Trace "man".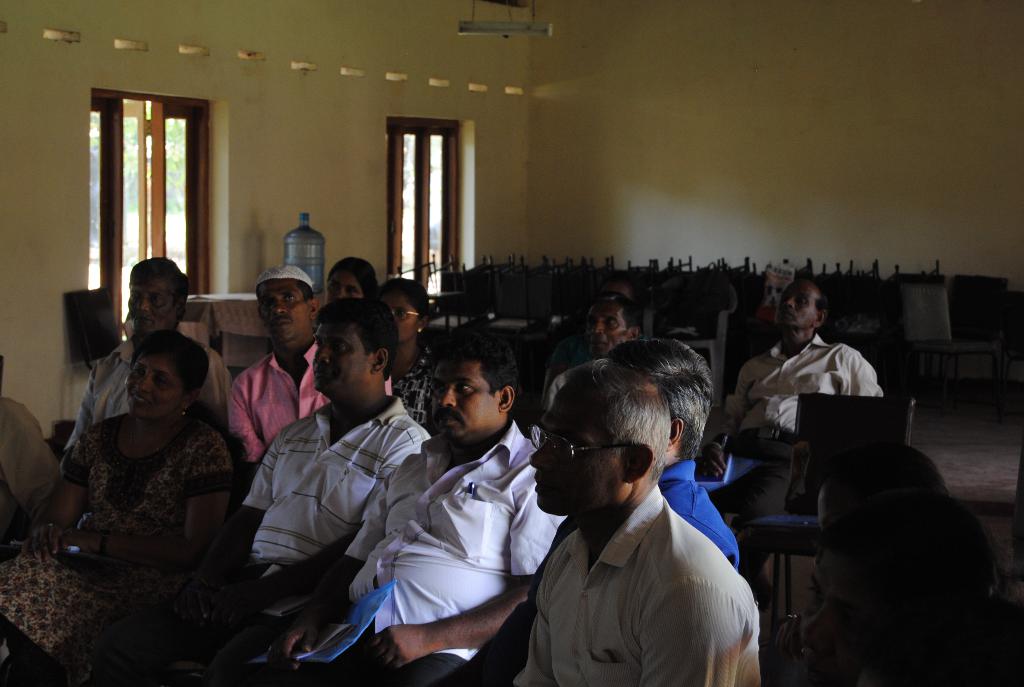
Traced to 543, 301, 657, 417.
